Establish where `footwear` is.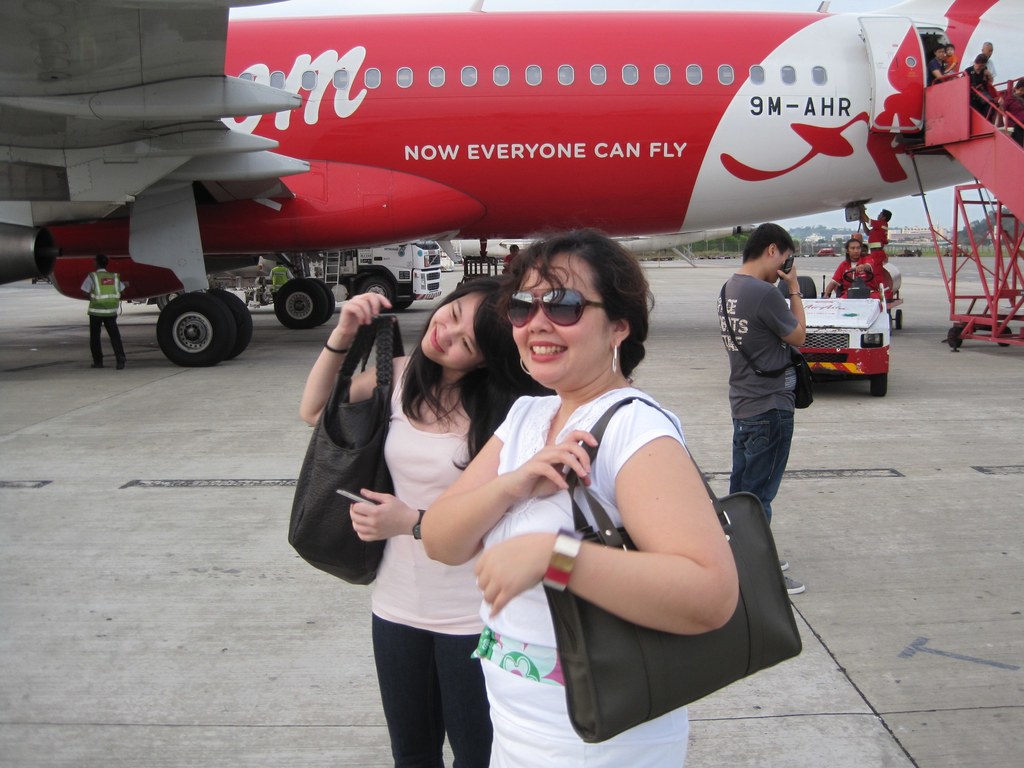
Established at {"x1": 781, "y1": 558, "x2": 791, "y2": 568}.
